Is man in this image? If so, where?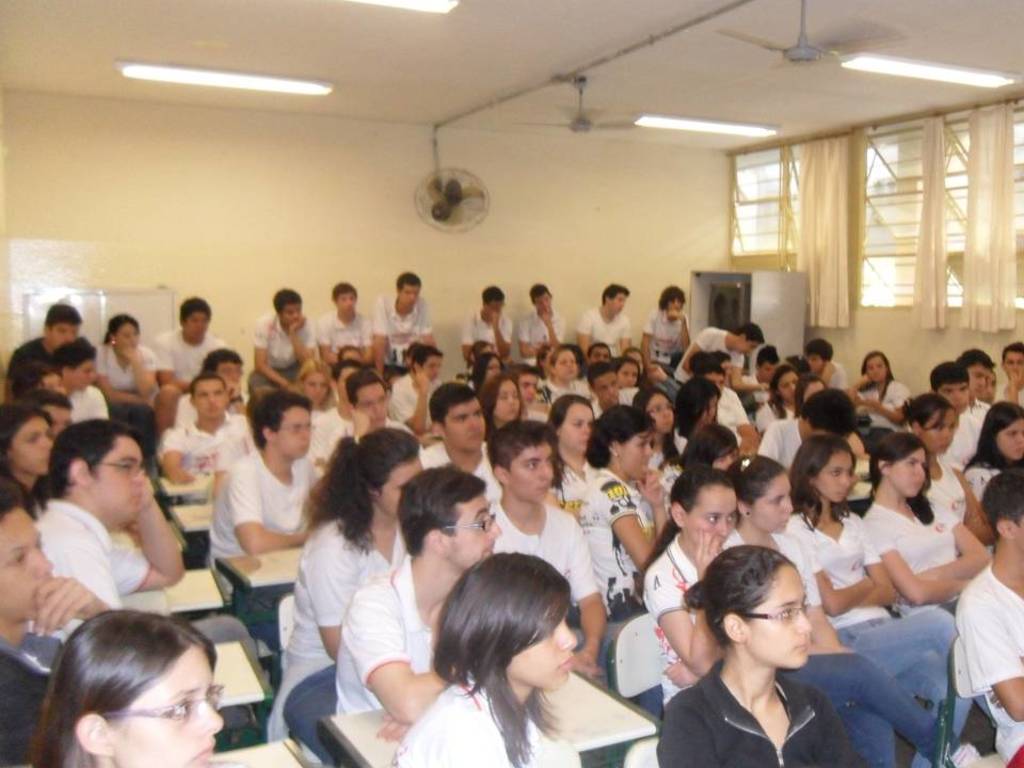
Yes, at box(169, 345, 255, 427).
